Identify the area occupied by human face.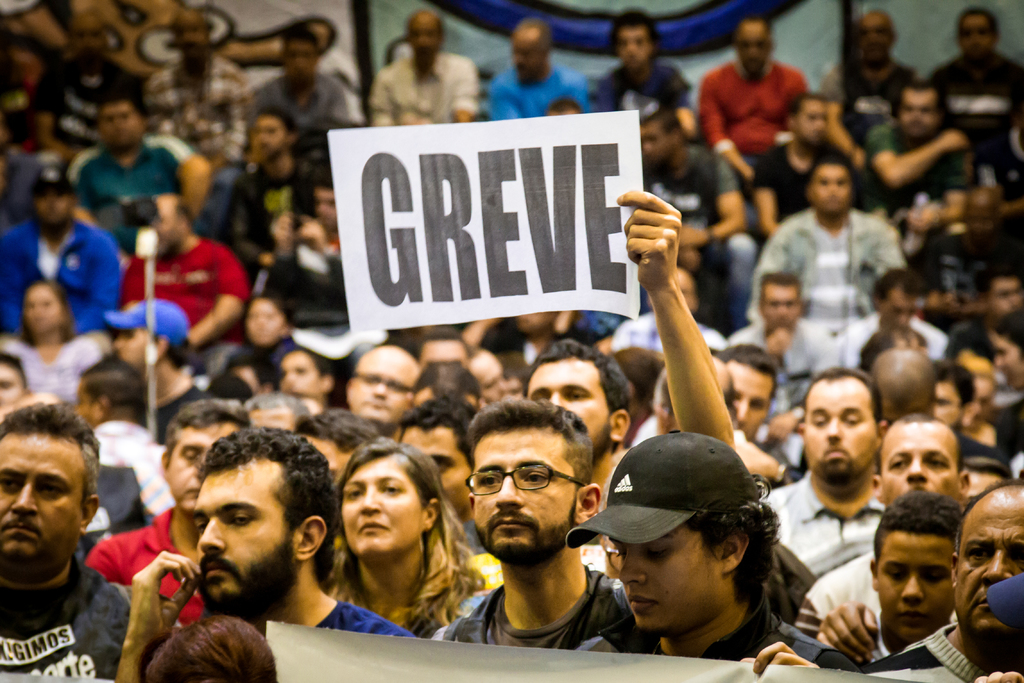
Area: x1=470, y1=428, x2=578, y2=553.
